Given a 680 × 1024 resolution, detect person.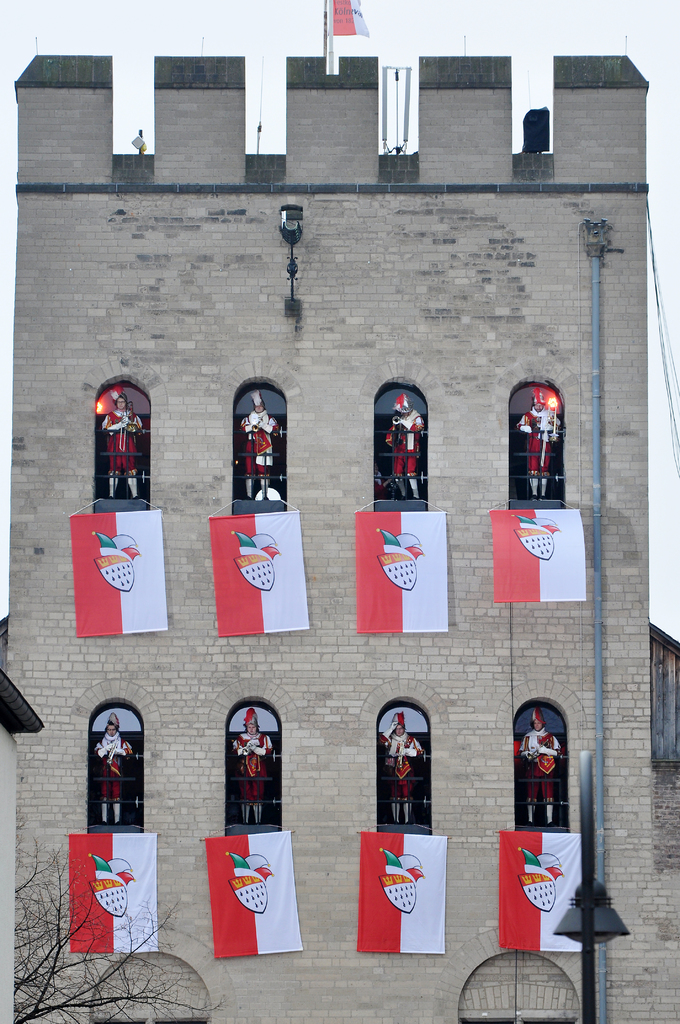
(97,715,133,822).
